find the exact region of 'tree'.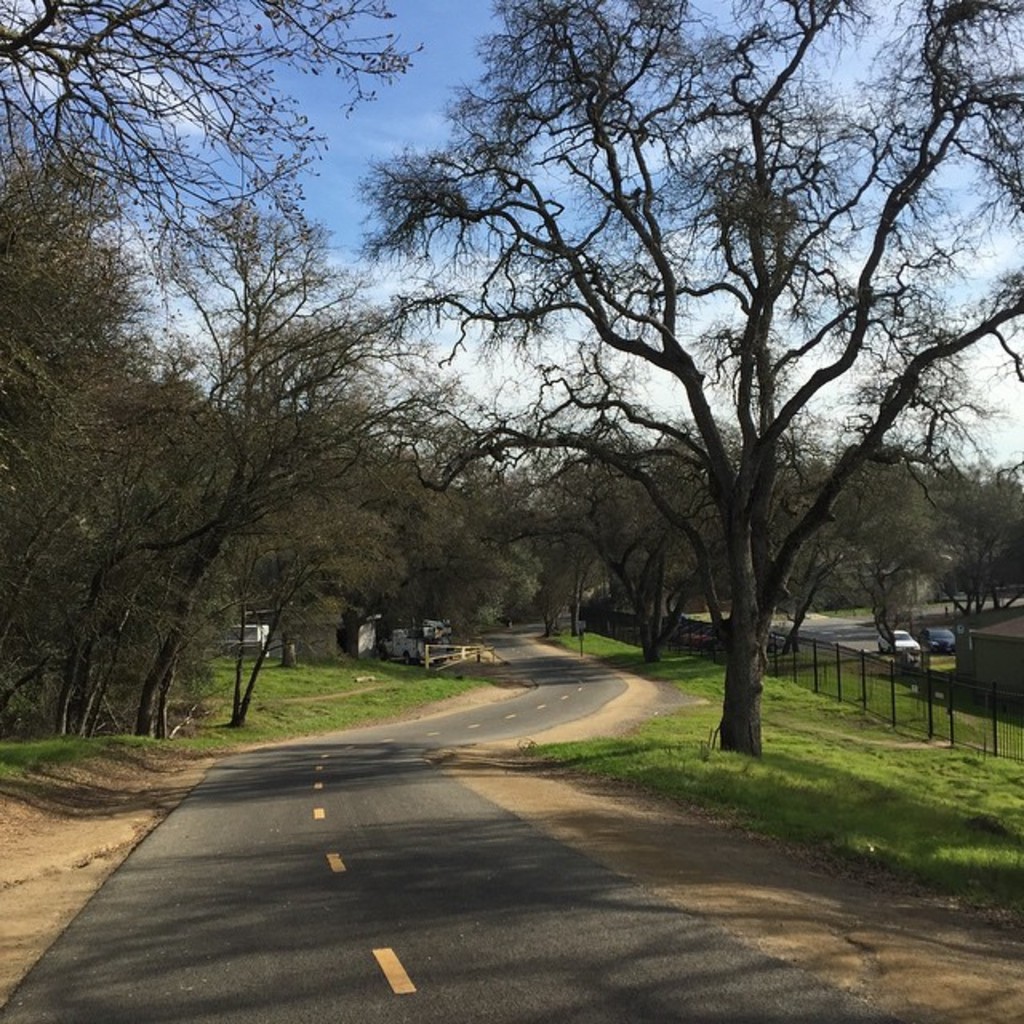
Exact region: pyautogui.locateOnScreen(899, 456, 1022, 646).
